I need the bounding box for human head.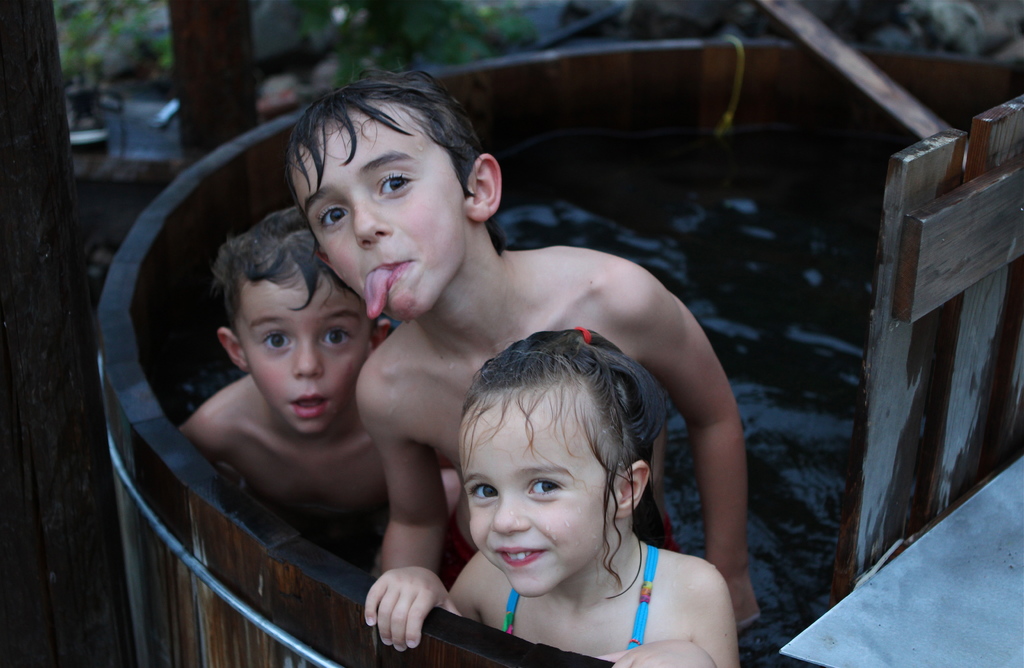
Here it is: bbox(457, 322, 671, 596).
